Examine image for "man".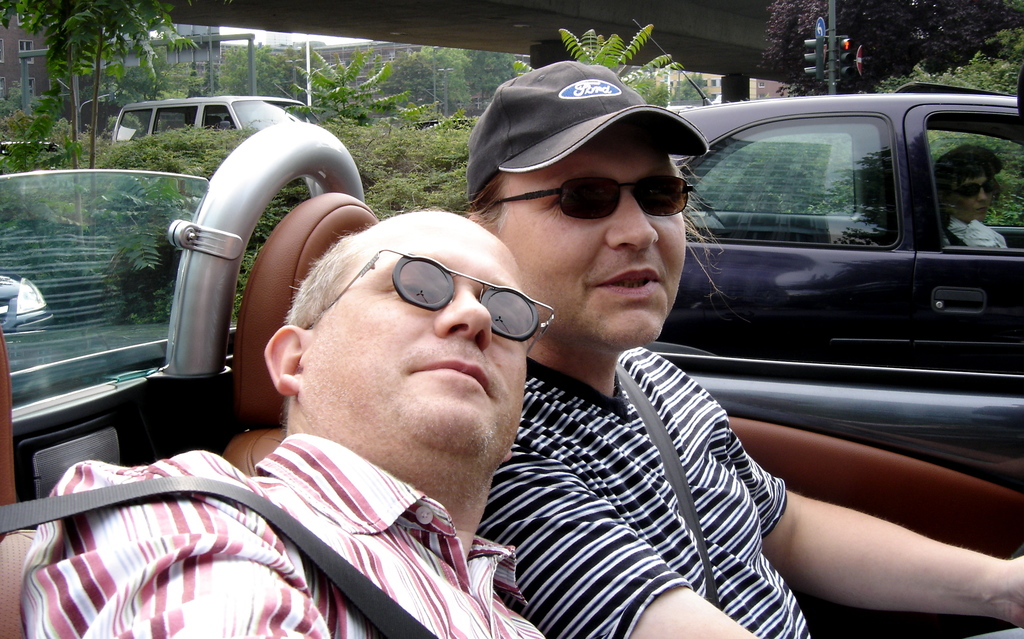
Examination result: {"left": 465, "top": 61, "right": 1023, "bottom": 638}.
